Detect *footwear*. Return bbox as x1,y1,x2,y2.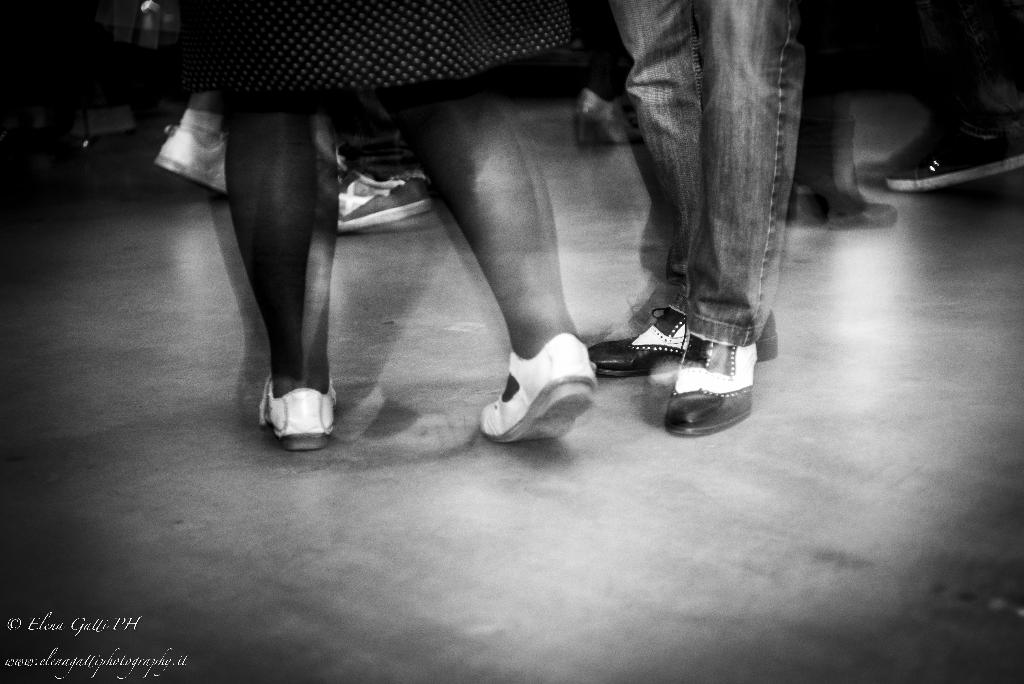
485,329,599,450.
